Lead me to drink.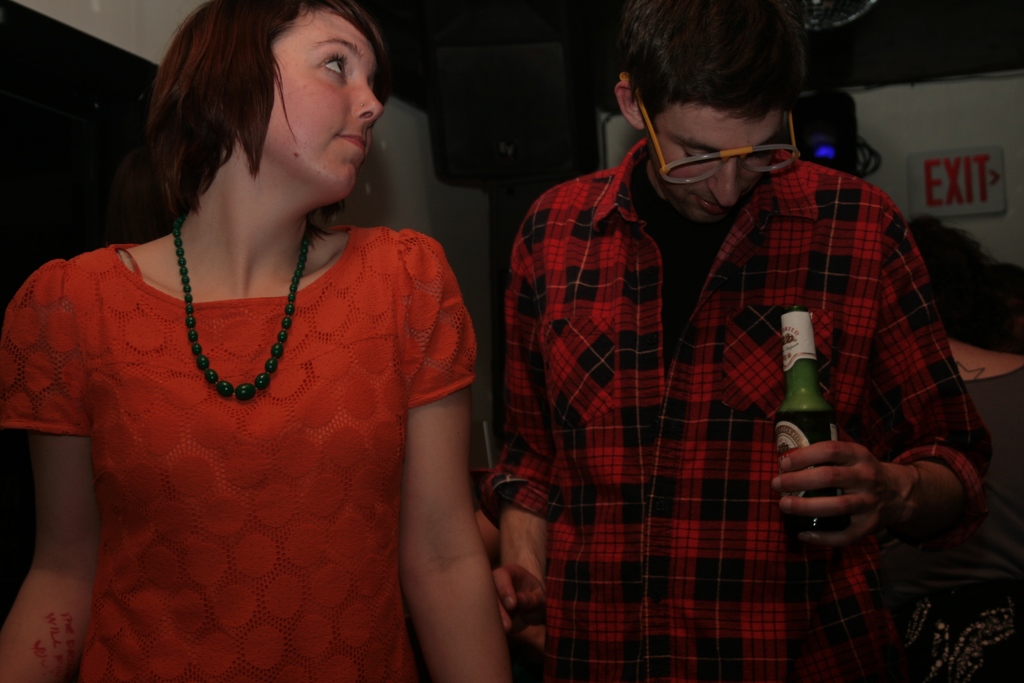
Lead to region(774, 413, 852, 534).
